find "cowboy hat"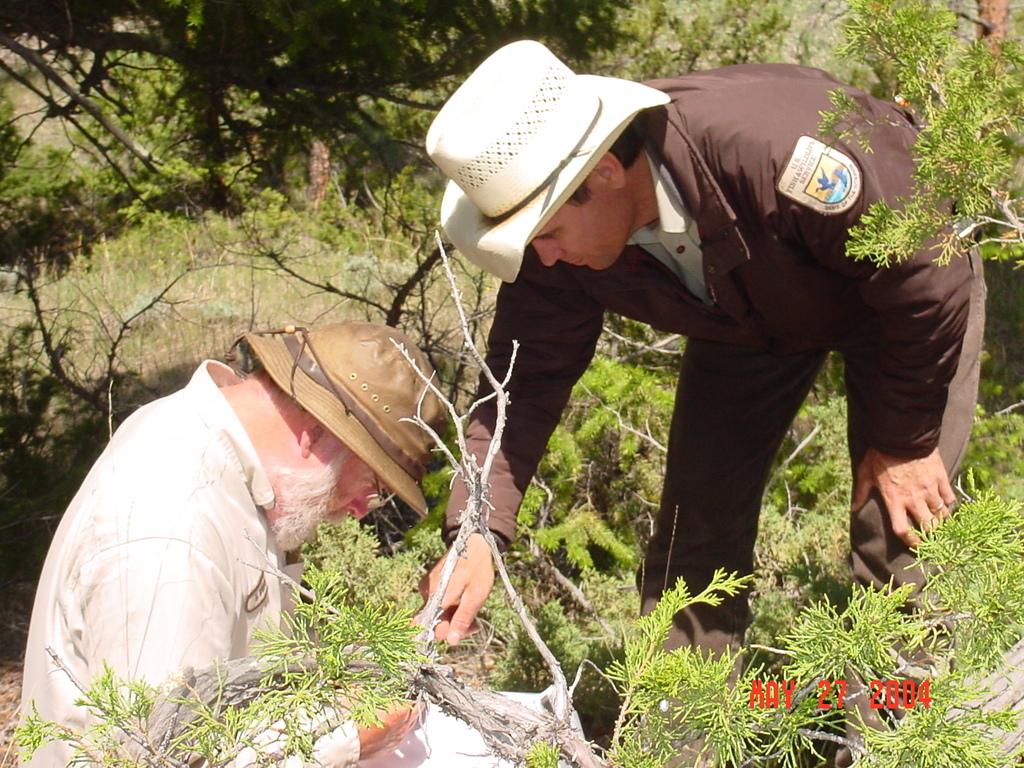
BBox(239, 324, 454, 520)
